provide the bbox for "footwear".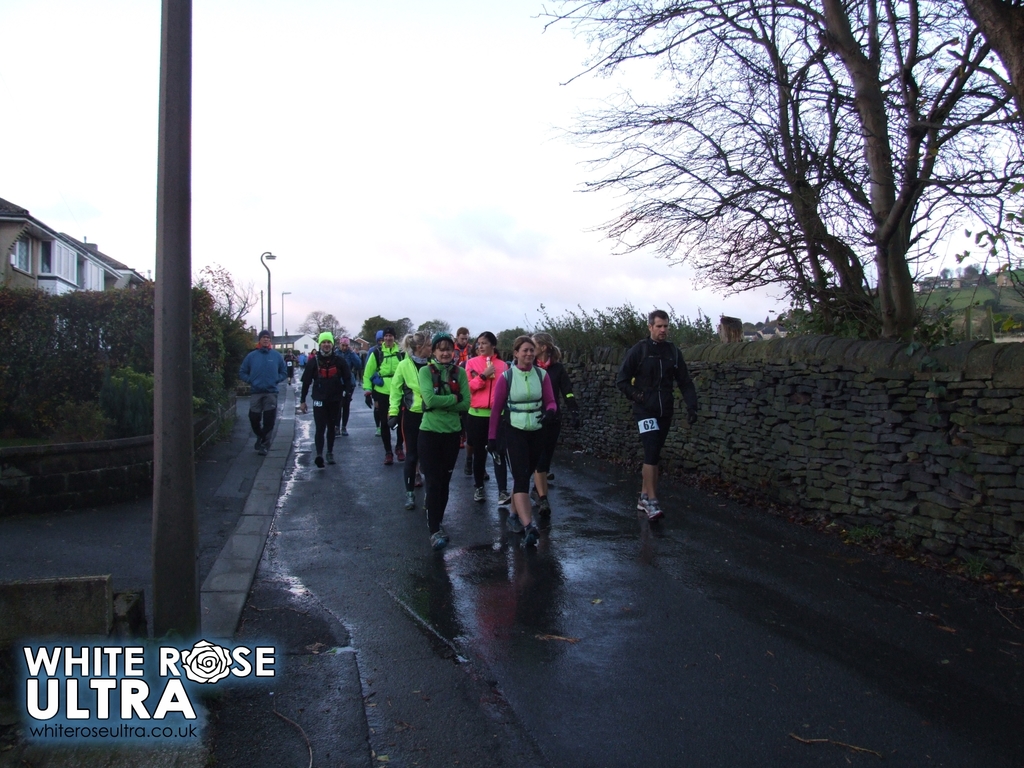
[257,438,262,452].
